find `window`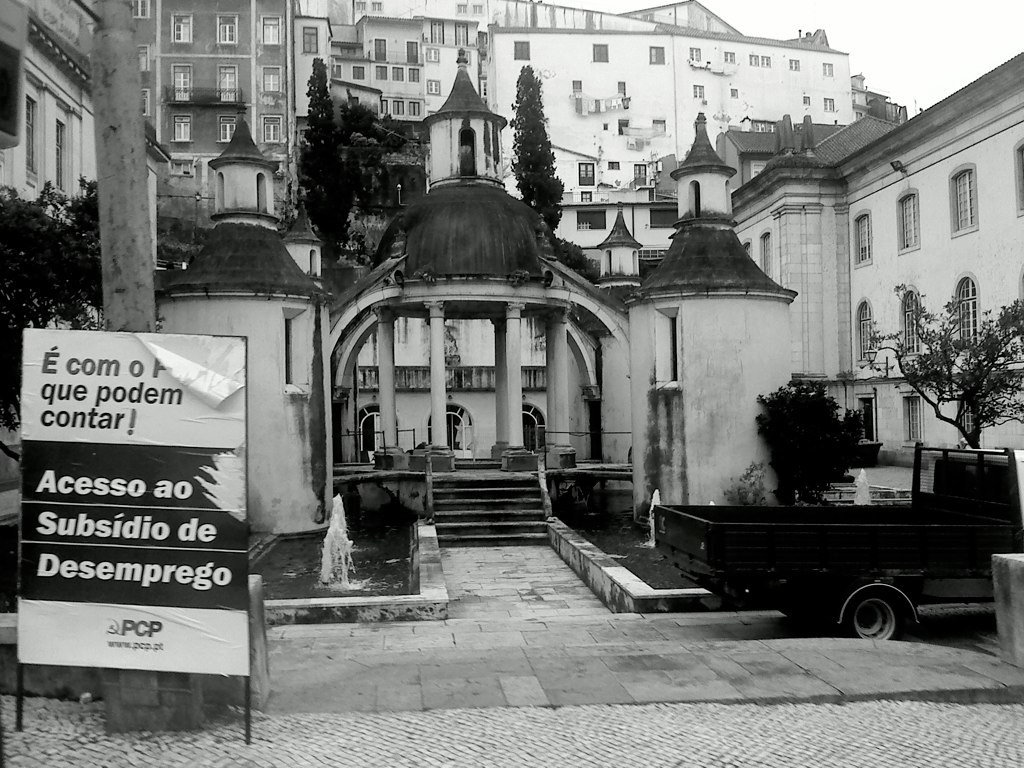
left=578, top=193, right=594, bottom=203
